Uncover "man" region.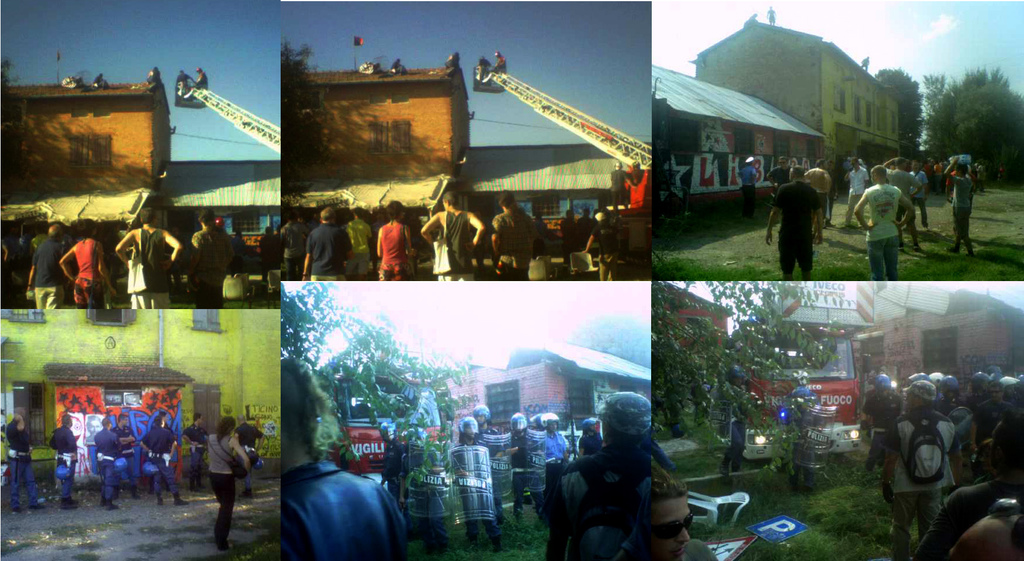
Uncovered: box=[0, 403, 57, 514].
